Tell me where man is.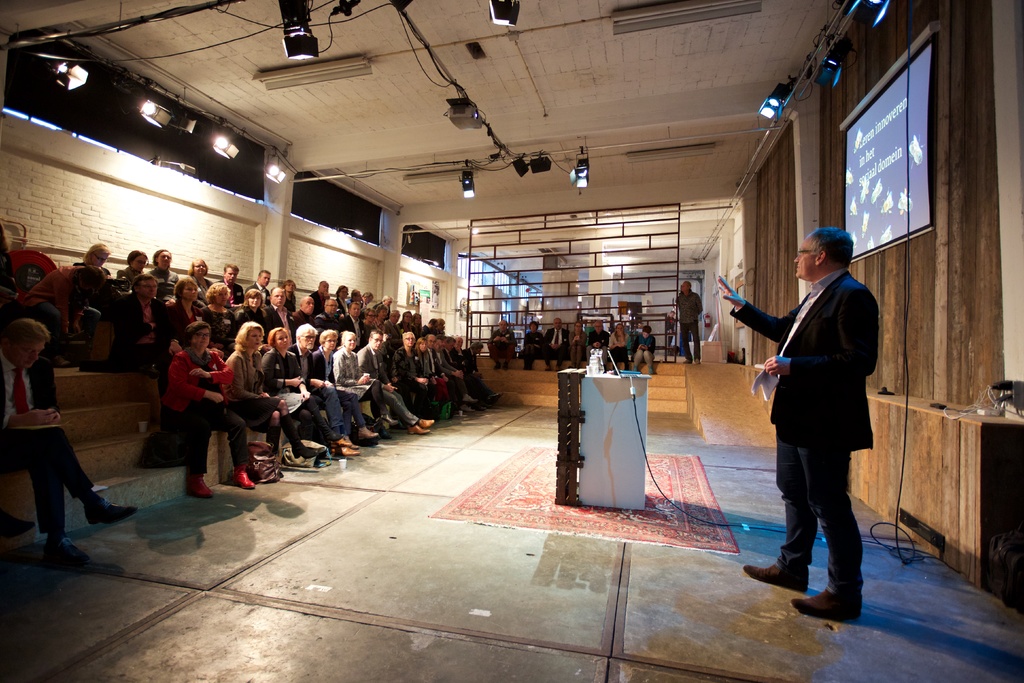
man is at [321,299,342,331].
